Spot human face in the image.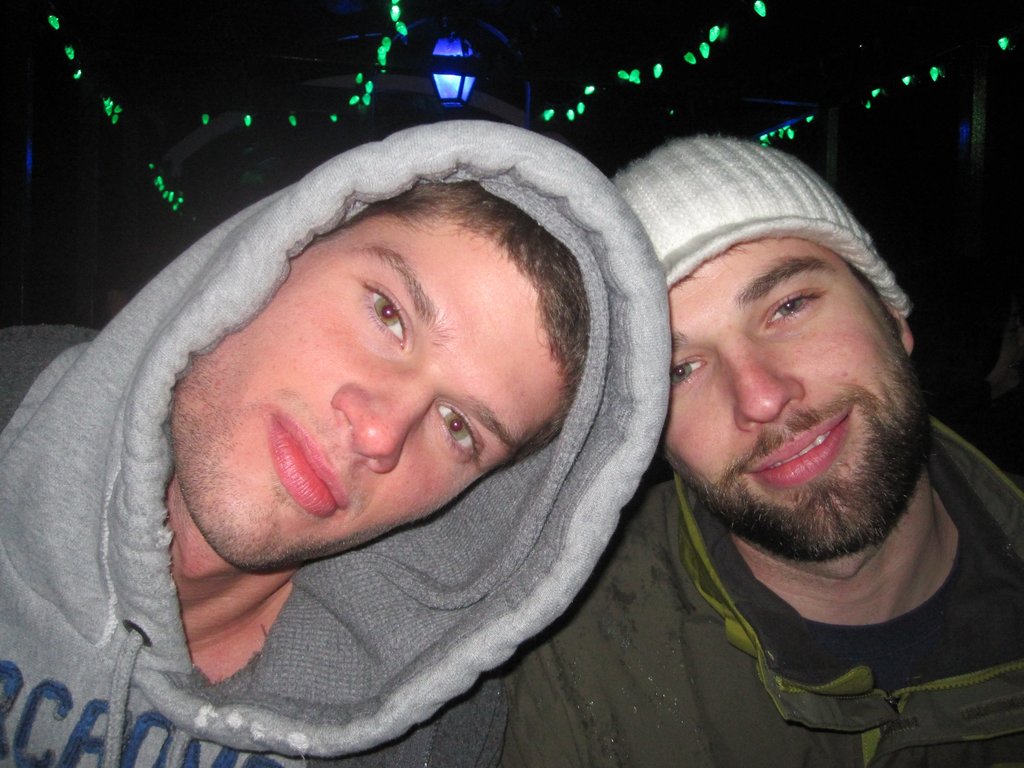
human face found at bbox=[177, 220, 580, 577].
